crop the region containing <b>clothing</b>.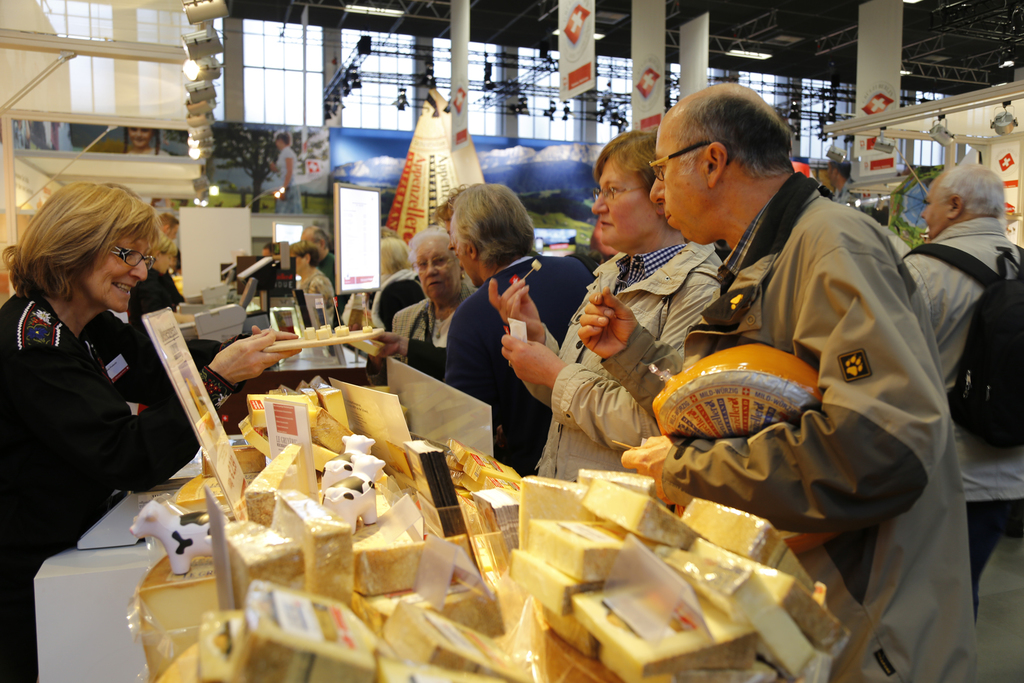
Crop region: detection(321, 244, 344, 330).
